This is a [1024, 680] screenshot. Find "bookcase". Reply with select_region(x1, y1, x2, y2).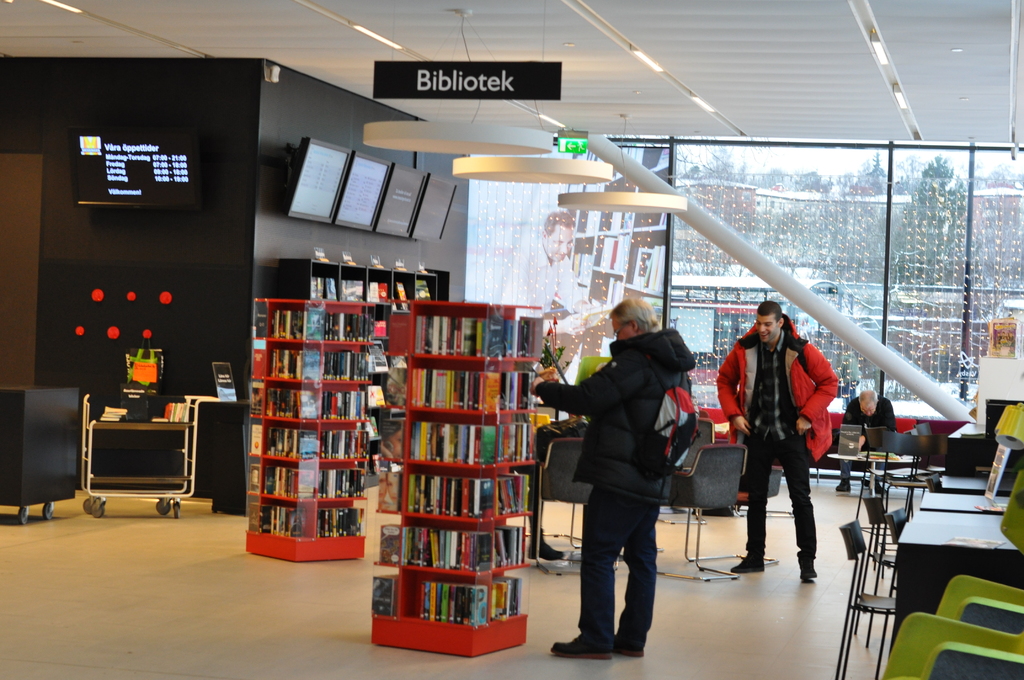
select_region(279, 260, 440, 494).
